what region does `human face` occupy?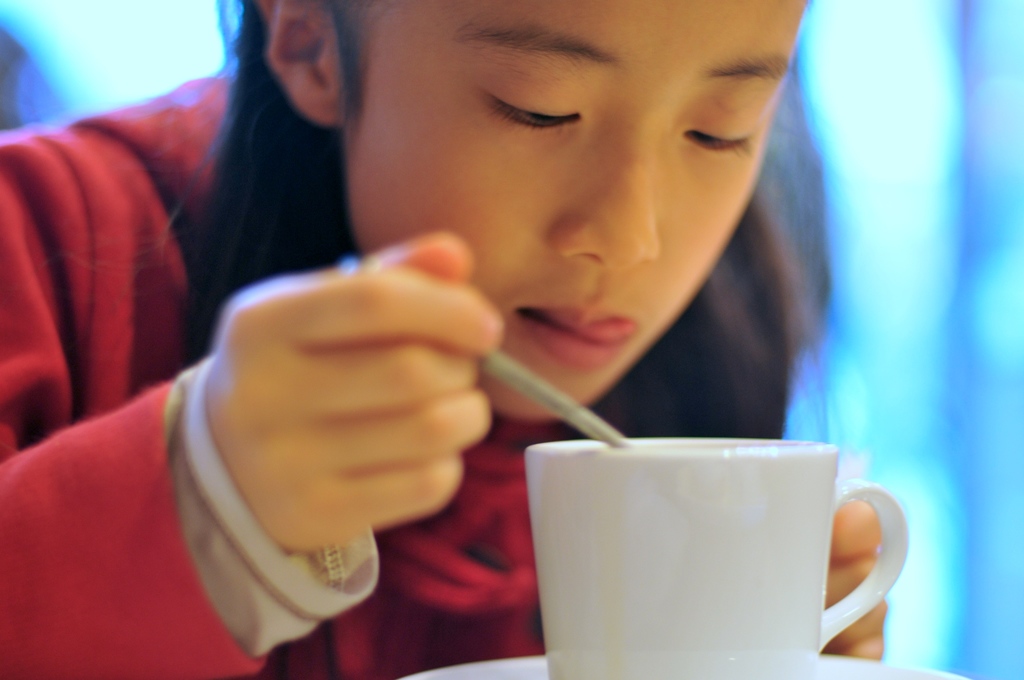
bbox=(347, 0, 810, 423).
